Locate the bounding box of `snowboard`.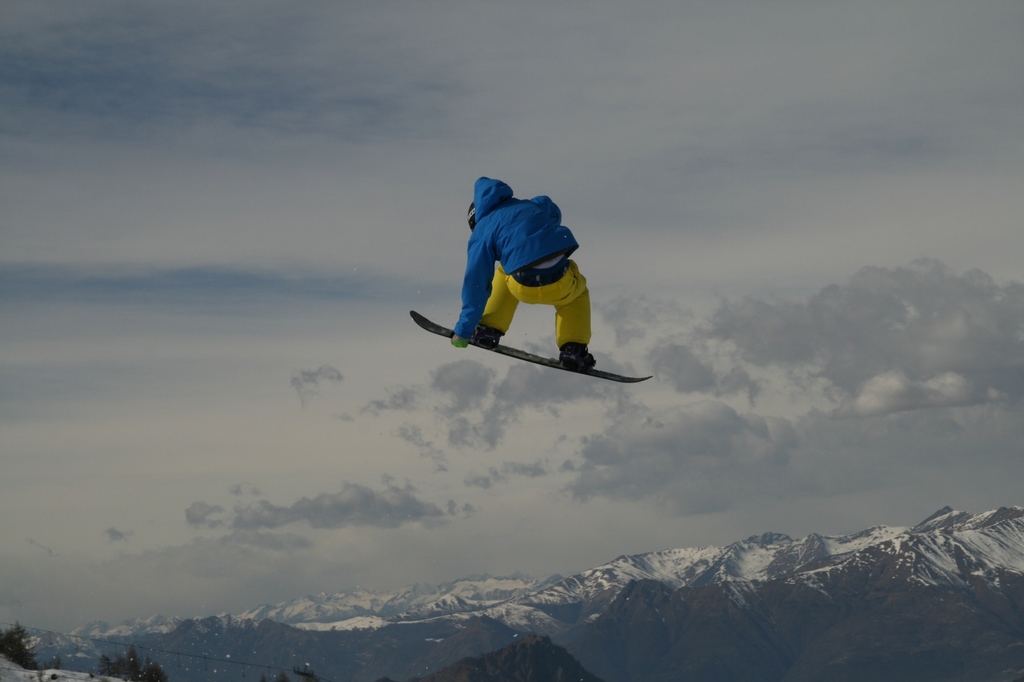
Bounding box: [406, 309, 655, 383].
